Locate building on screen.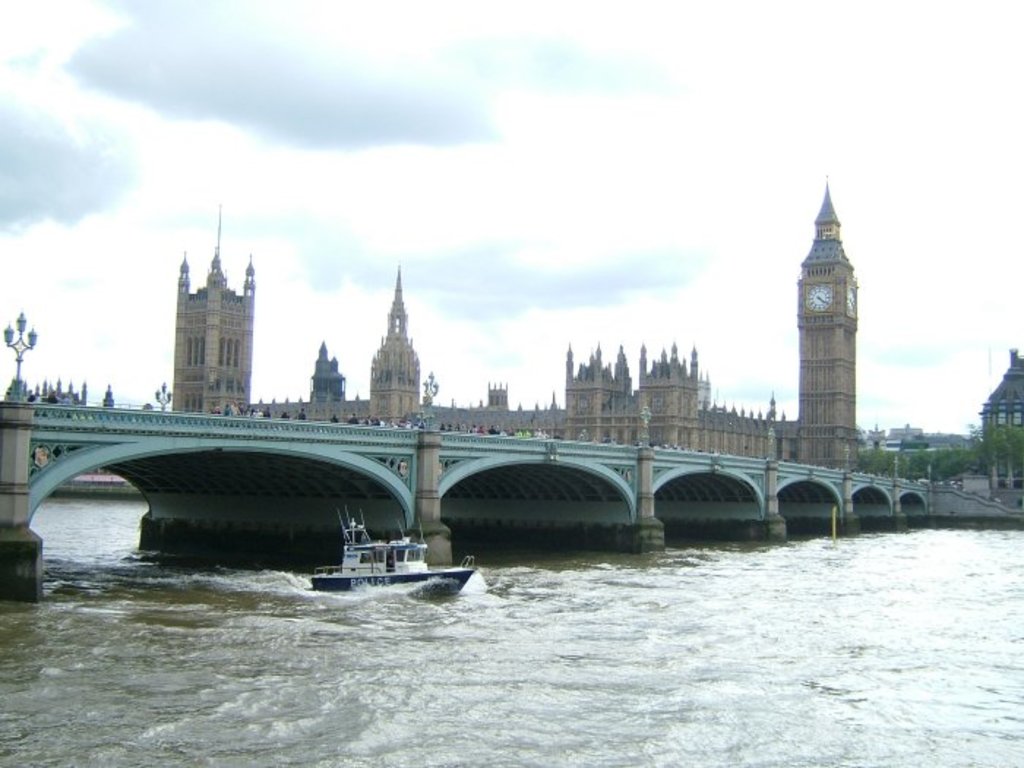
On screen at 977:357:1023:475.
